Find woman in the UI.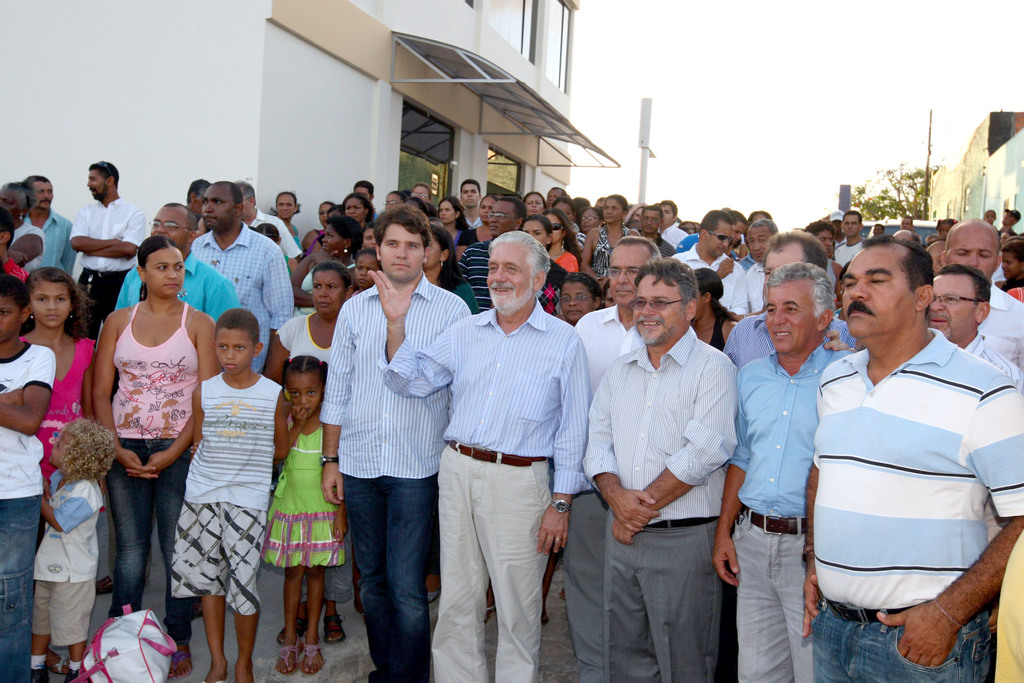
UI element at box=[455, 194, 498, 256].
